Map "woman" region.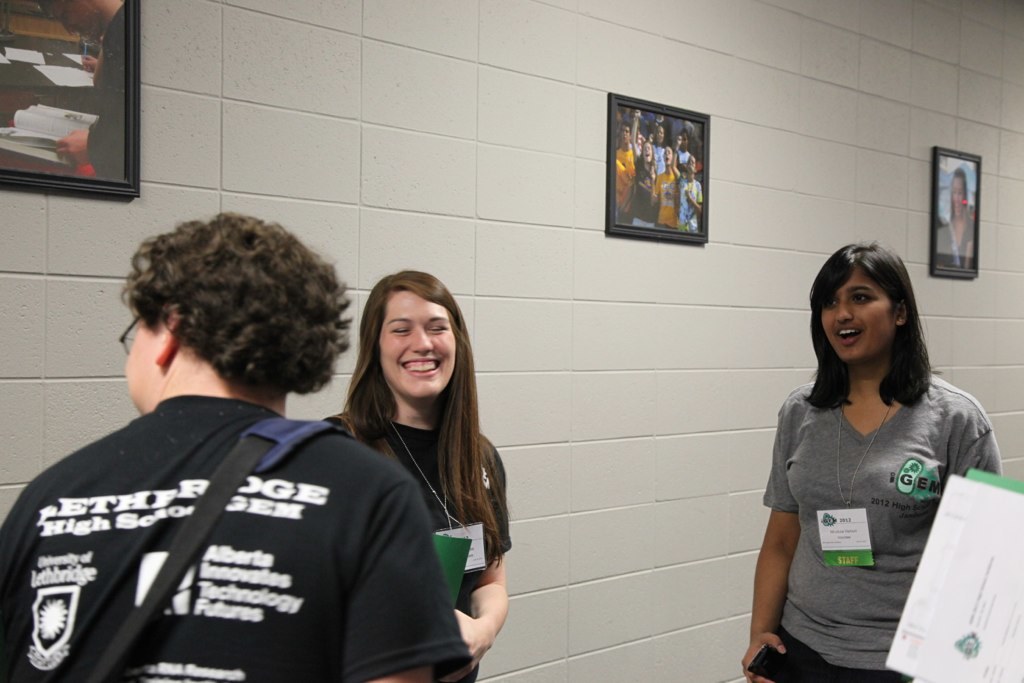
Mapped to select_region(939, 165, 971, 263).
